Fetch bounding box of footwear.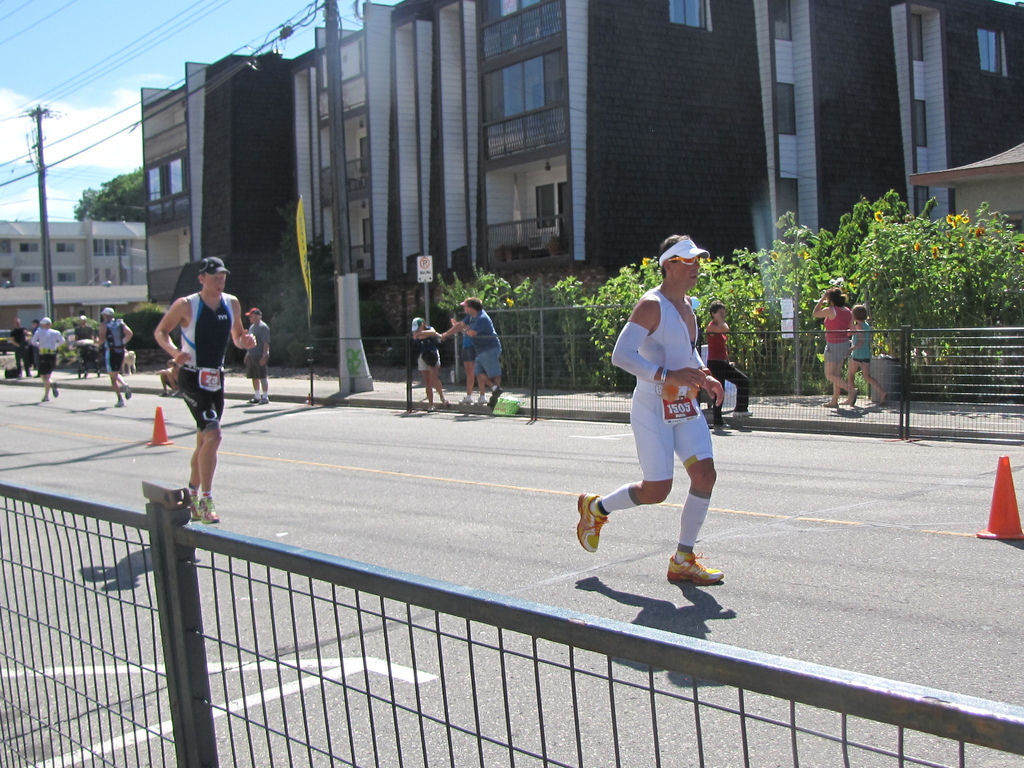
Bbox: 204, 497, 212, 524.
